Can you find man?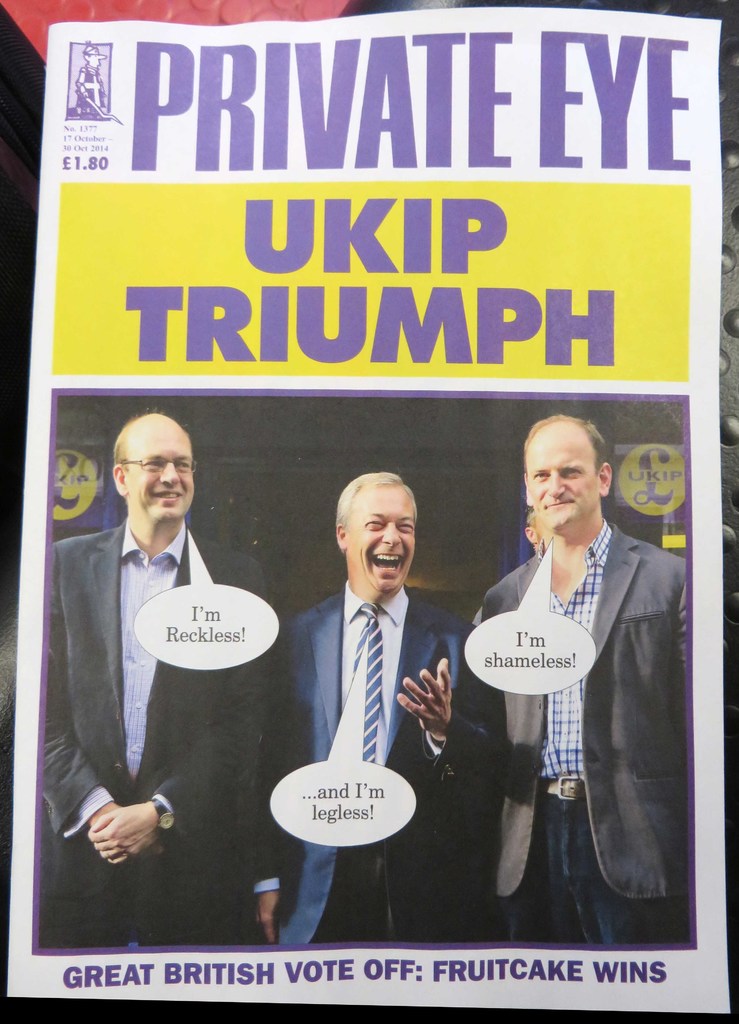
Yes, bounding box: bbox=[266, 479, 470, 920].
